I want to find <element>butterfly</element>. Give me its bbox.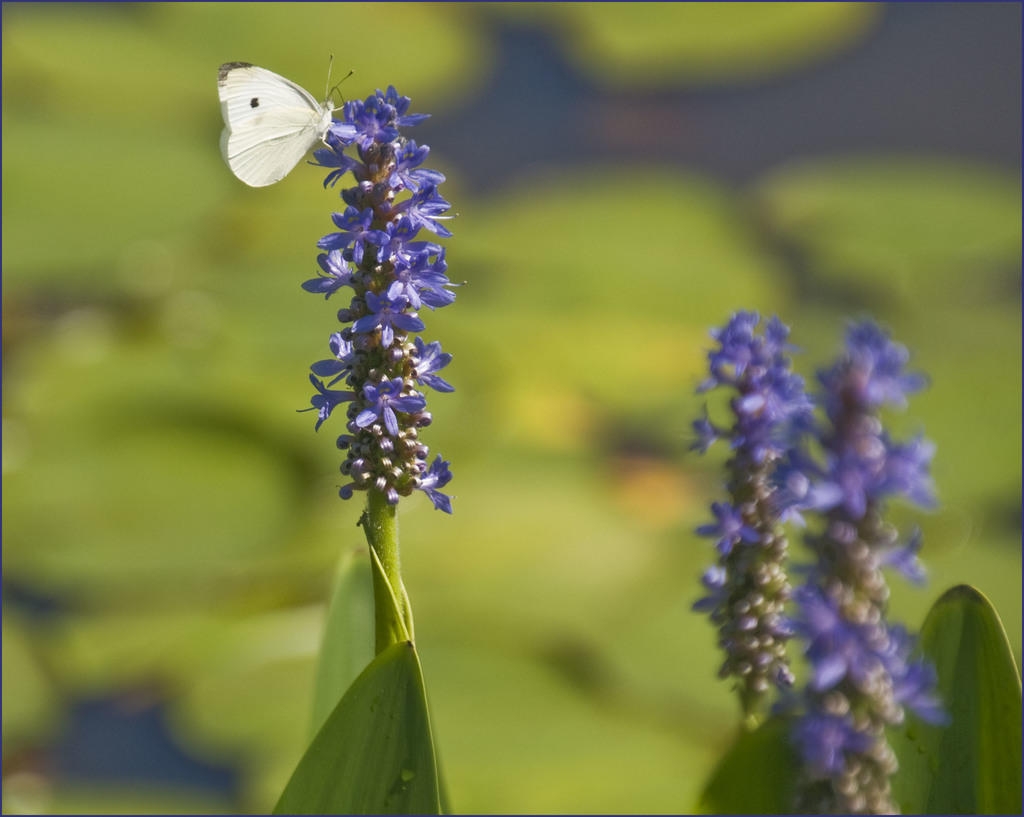
218:56:354:190.
